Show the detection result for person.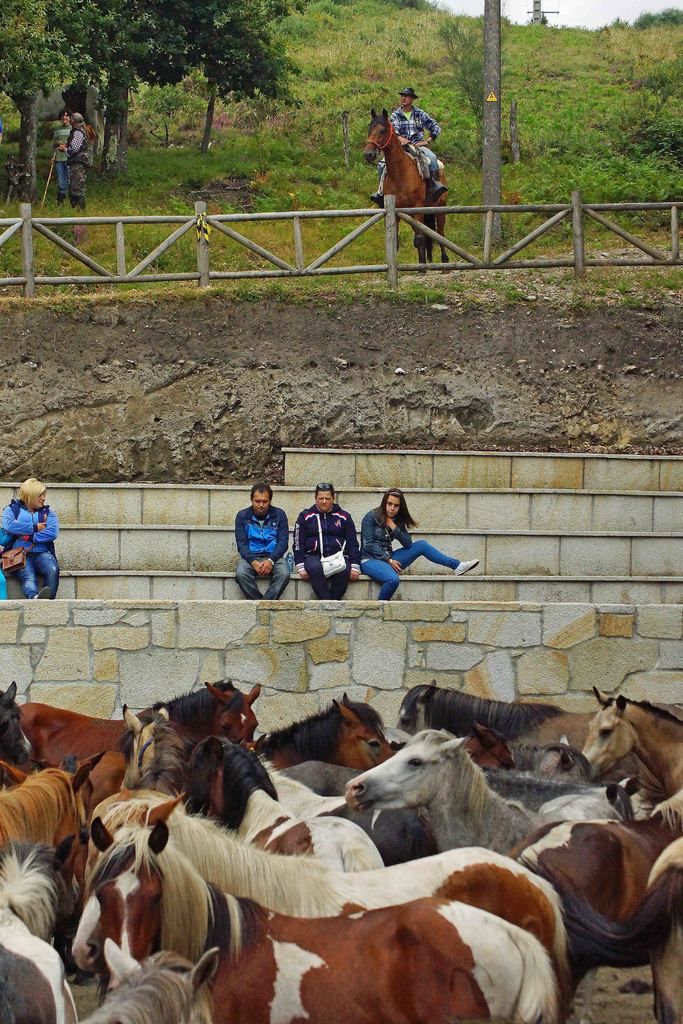
0 477 57 598.
